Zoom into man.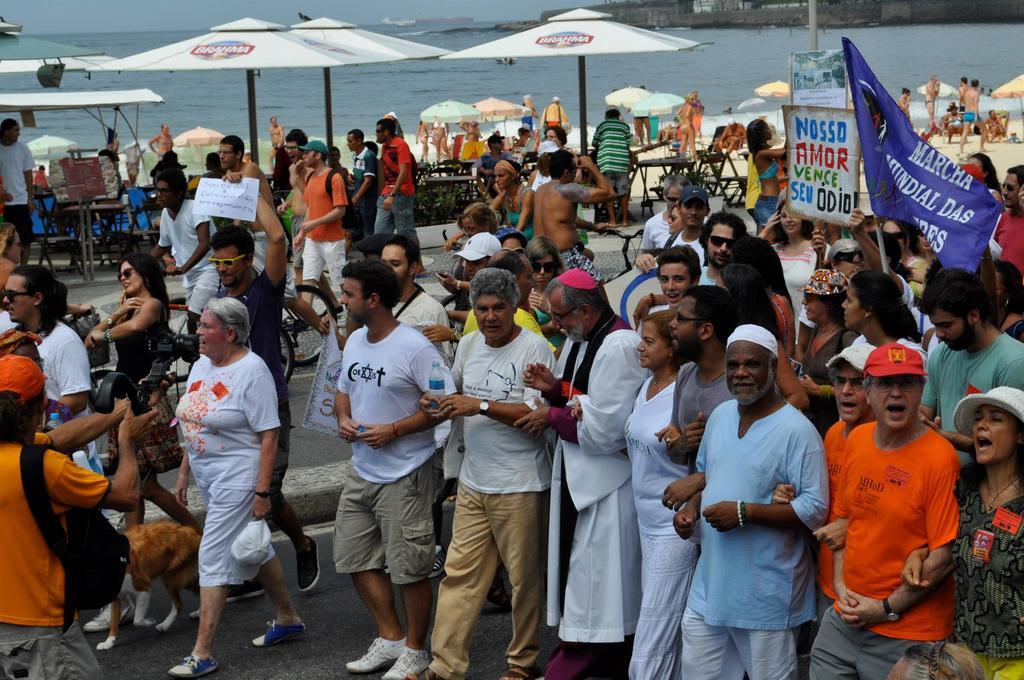
Zoom target: (left=3, top=261, right=106, bottom=473).
